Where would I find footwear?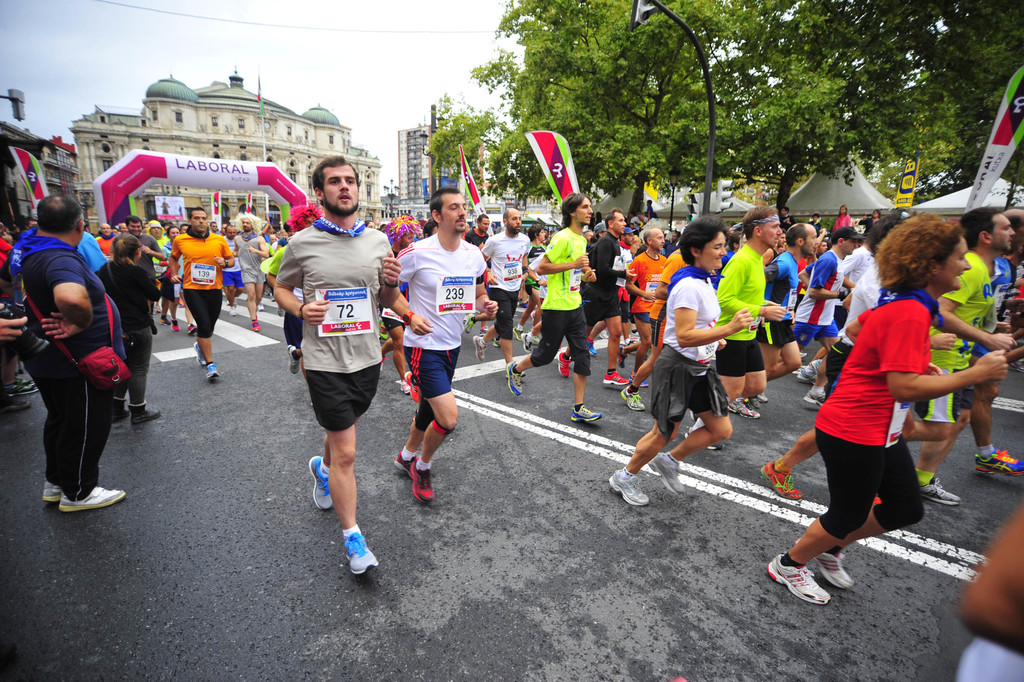
At left=555, top=352, right=573, bottom=376.
